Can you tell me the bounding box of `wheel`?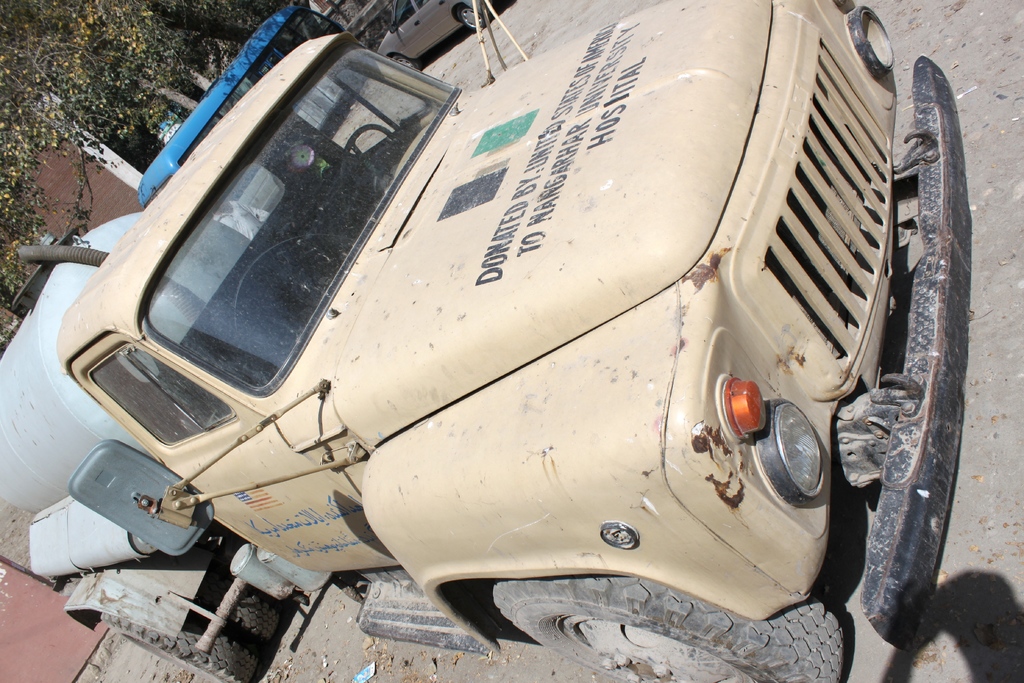
468, 571, 849, 682.
